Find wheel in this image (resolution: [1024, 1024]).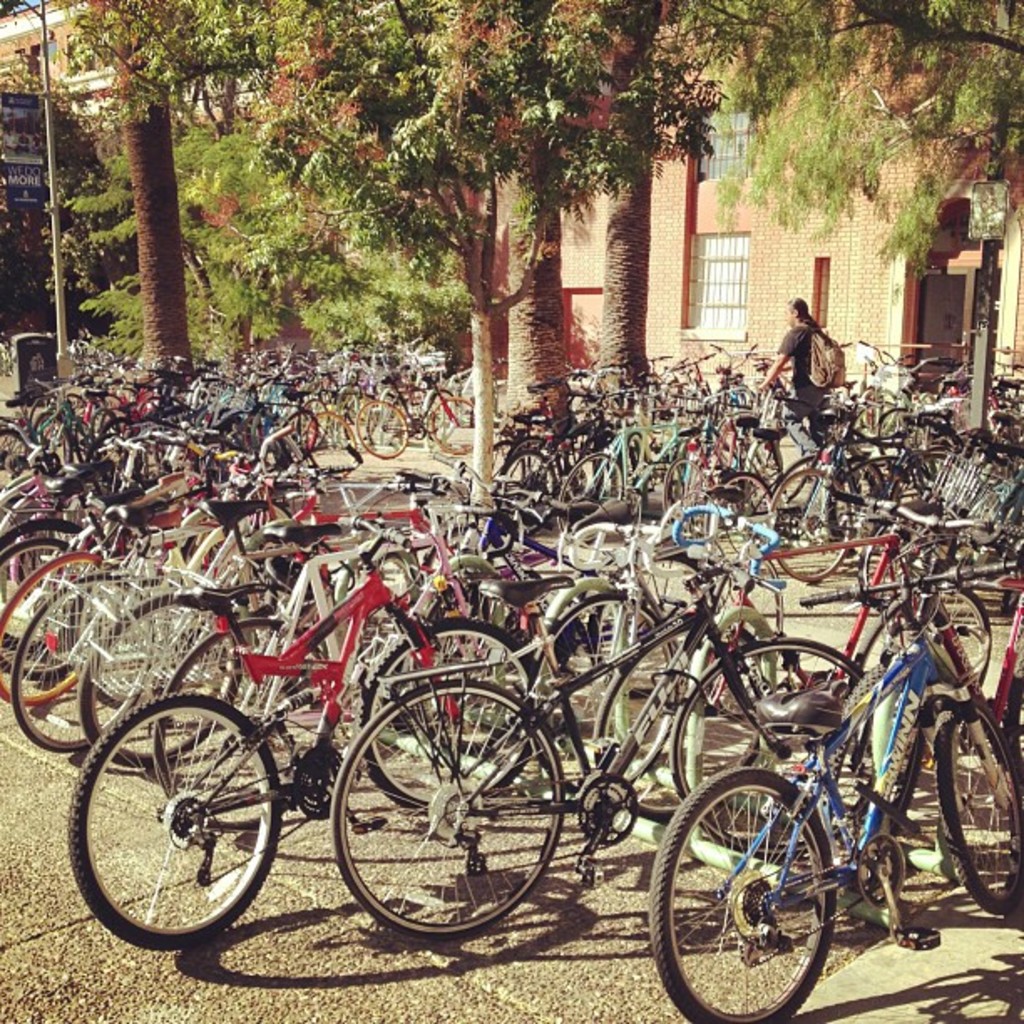
detection(0, 552, 112, 706).
